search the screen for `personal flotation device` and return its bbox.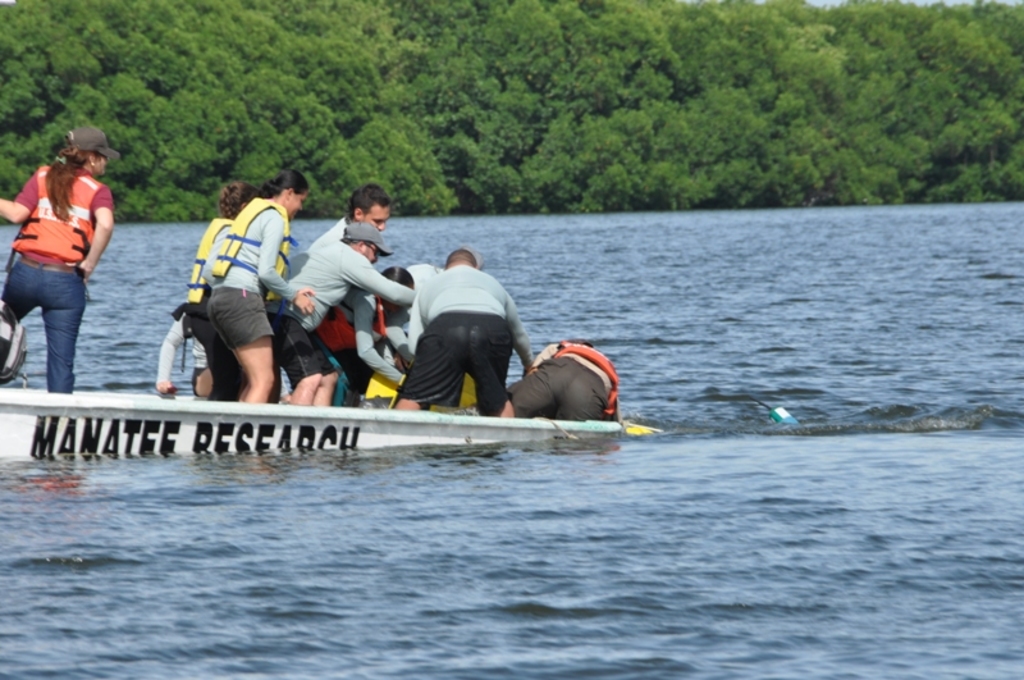
Found: detection(178, 214, 242, 312).
